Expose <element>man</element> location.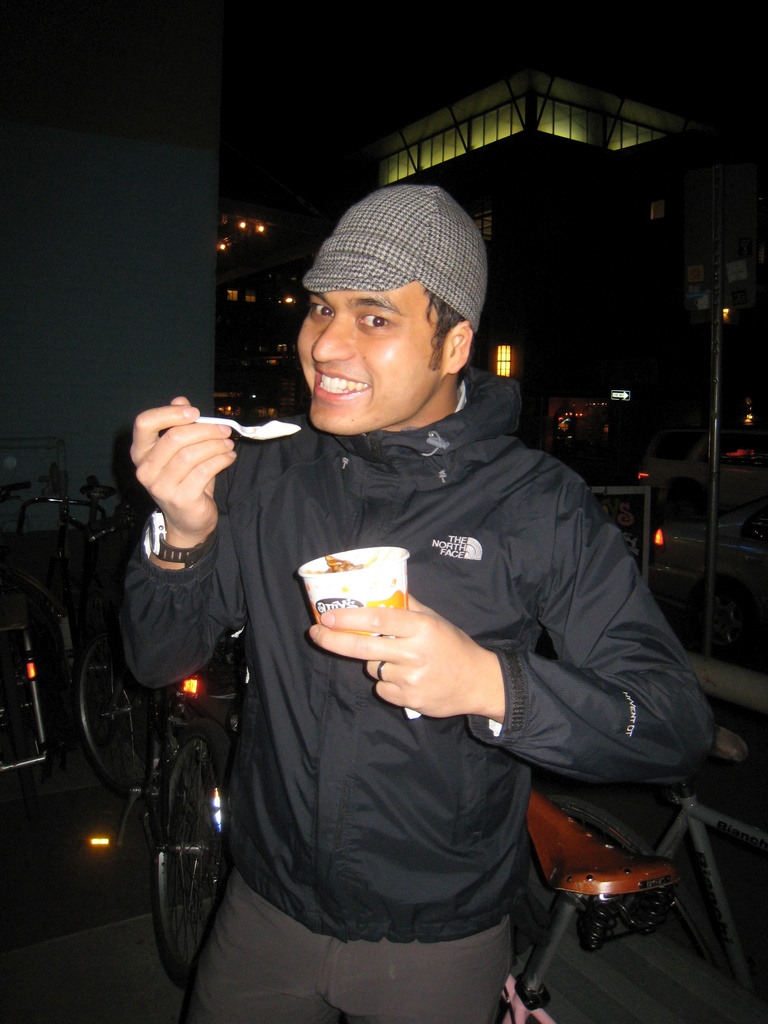
Exposed at rect(203, 126, 668, 992).
